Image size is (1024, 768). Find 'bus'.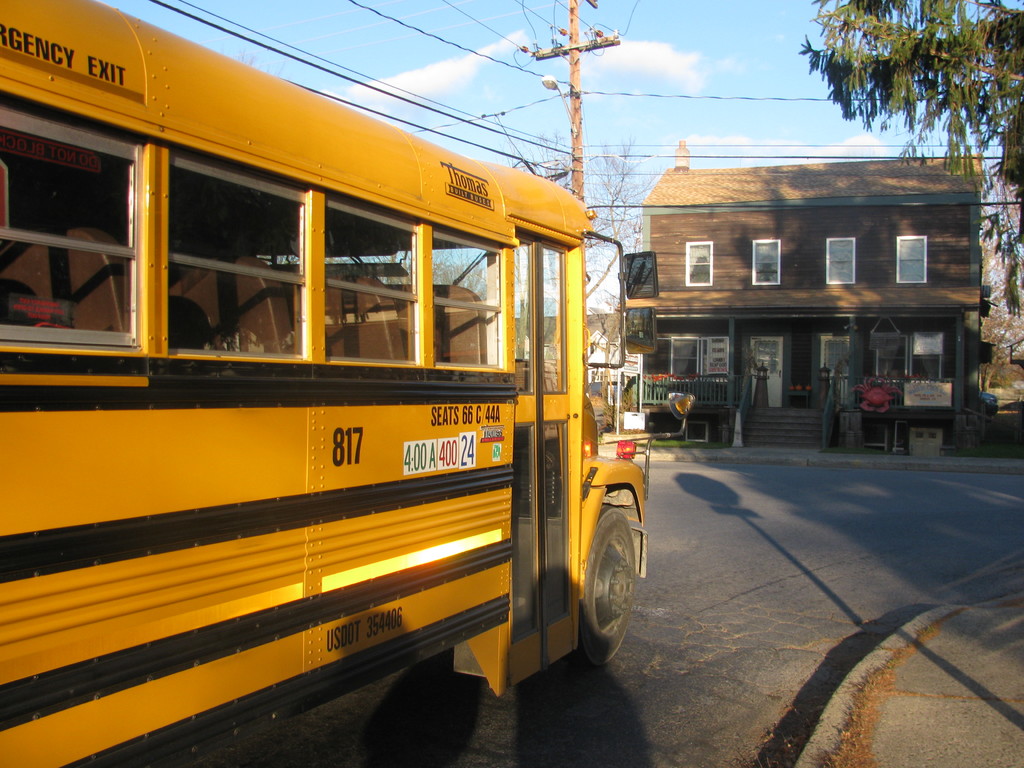
[left=0, top=0, right=696, bottom=767].
